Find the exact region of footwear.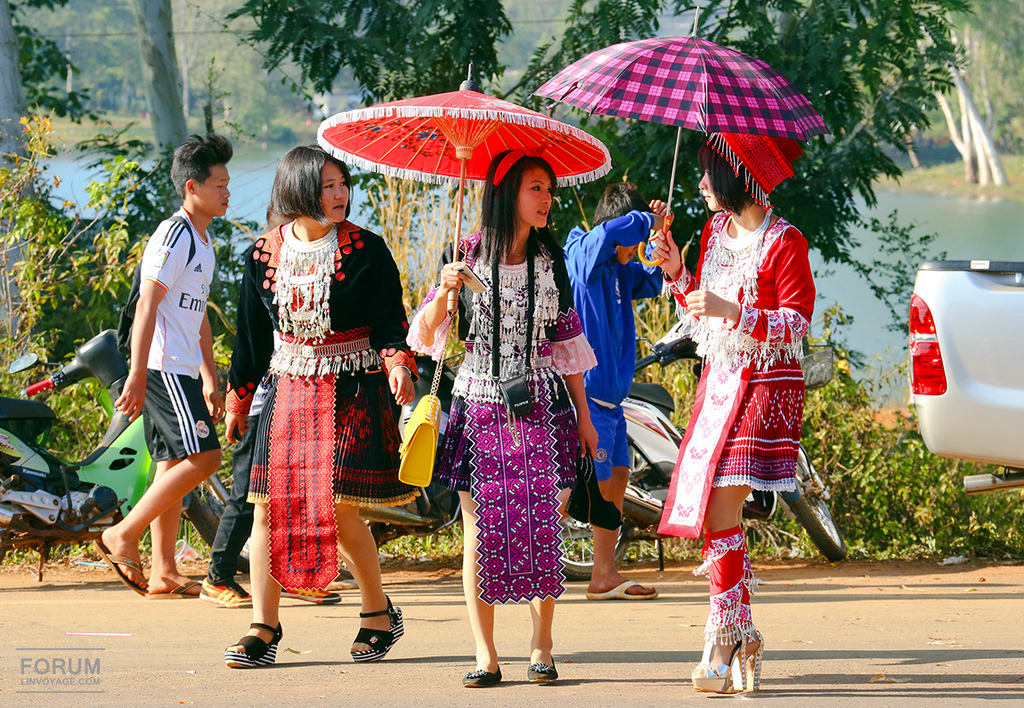
Exact region: Rect(150, 576, 193, 595).
